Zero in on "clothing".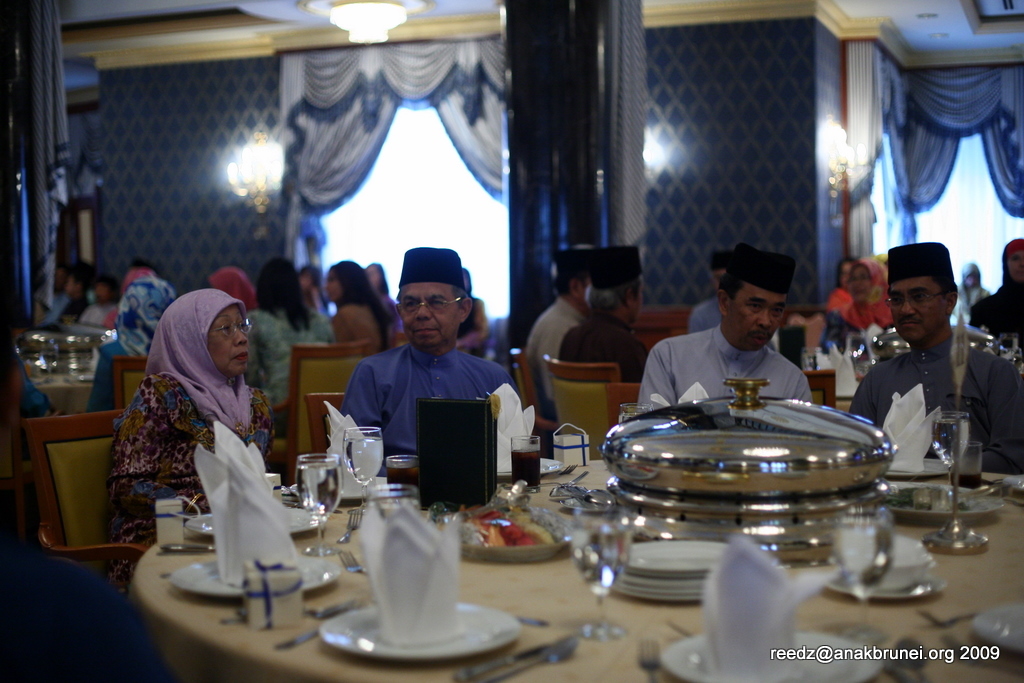
Zeroed in: 121,290,277,538.
